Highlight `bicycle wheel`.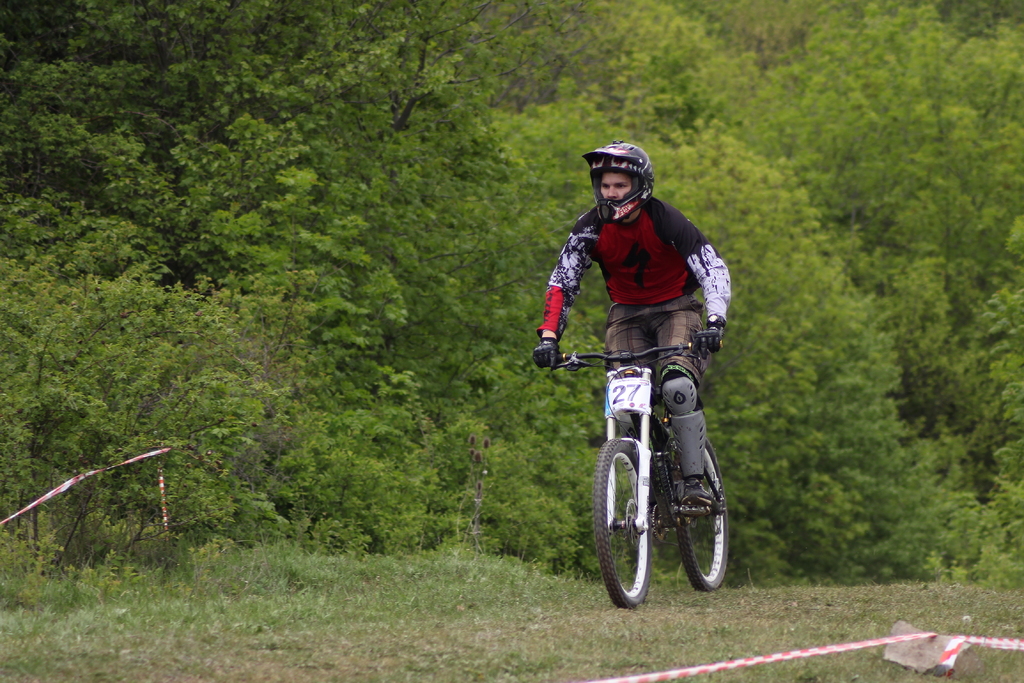
Highlighted region: x1=590, y1=436, x2=649, y2=609.
